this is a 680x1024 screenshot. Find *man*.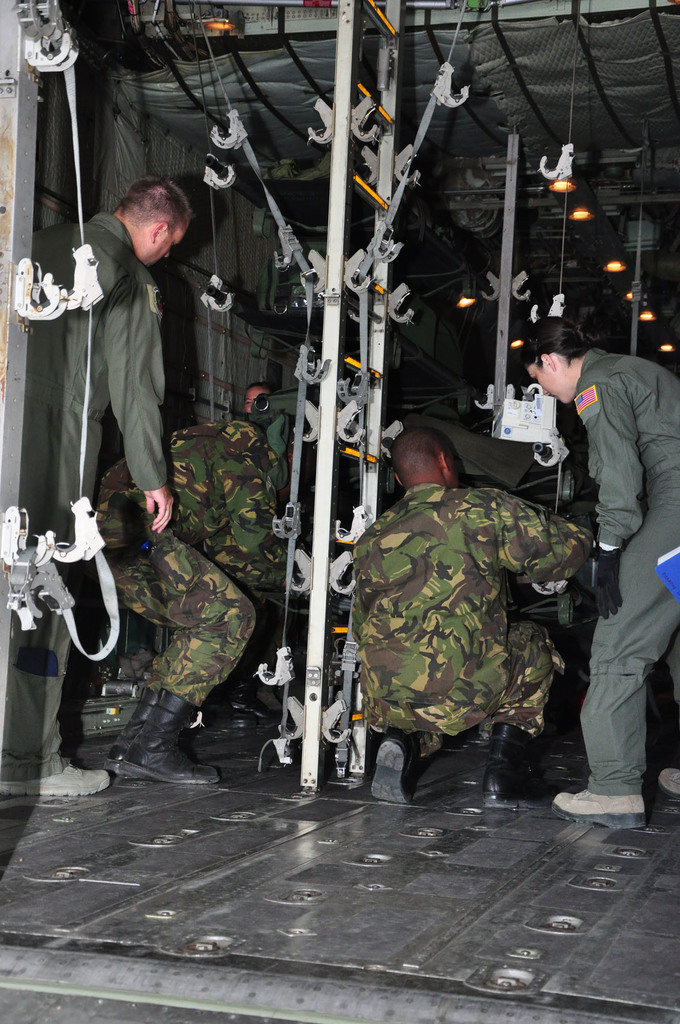
Bounding box: BBox(238, 383, 266, 417).
